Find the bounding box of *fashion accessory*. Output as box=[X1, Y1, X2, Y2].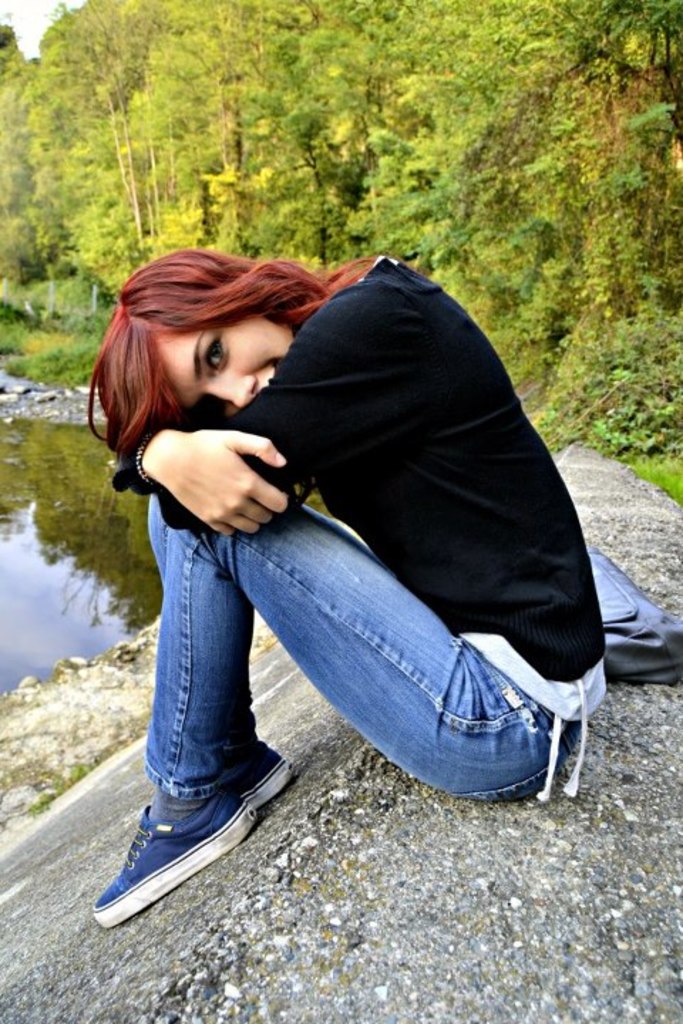
box=[137, 430, 155, 491].
